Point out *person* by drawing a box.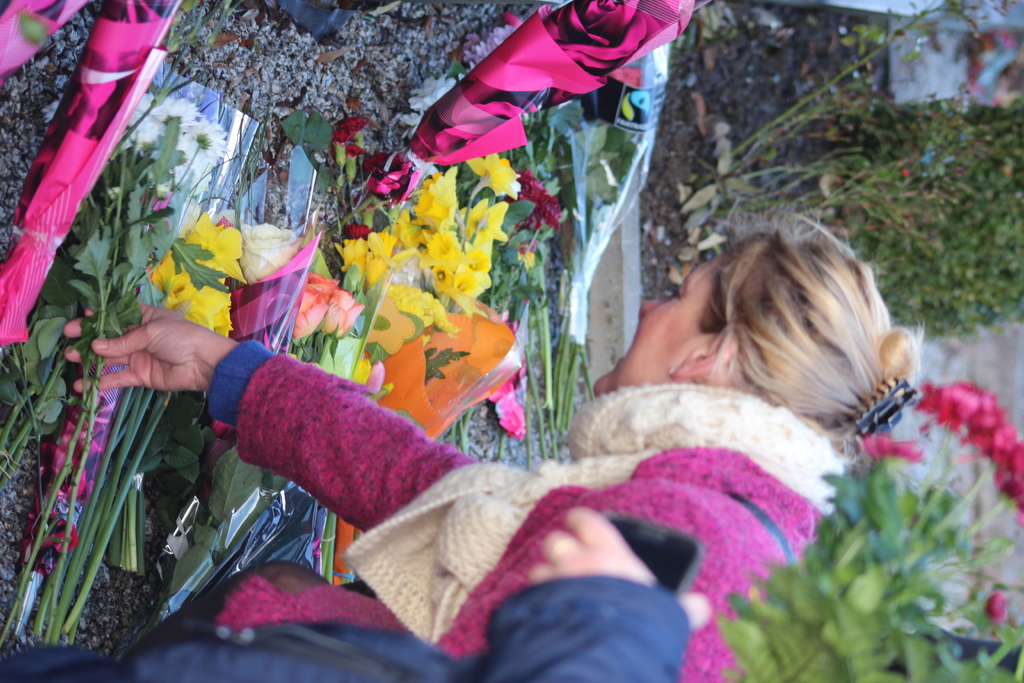
[60, 178, 937, 682].
